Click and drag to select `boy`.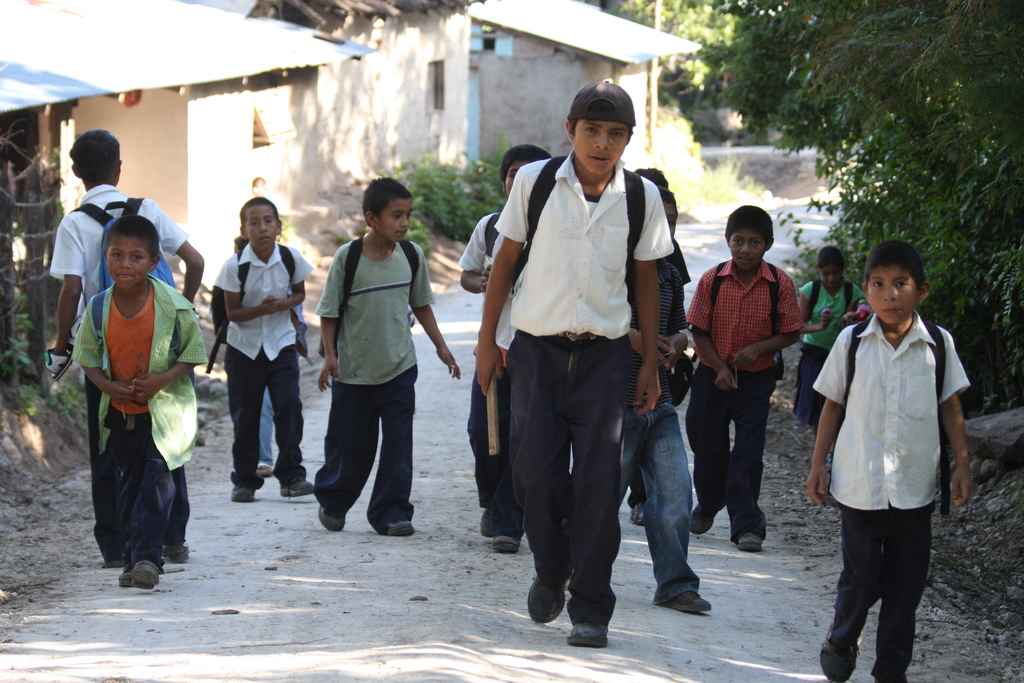
Selection: 77, 213, 215, 585.
